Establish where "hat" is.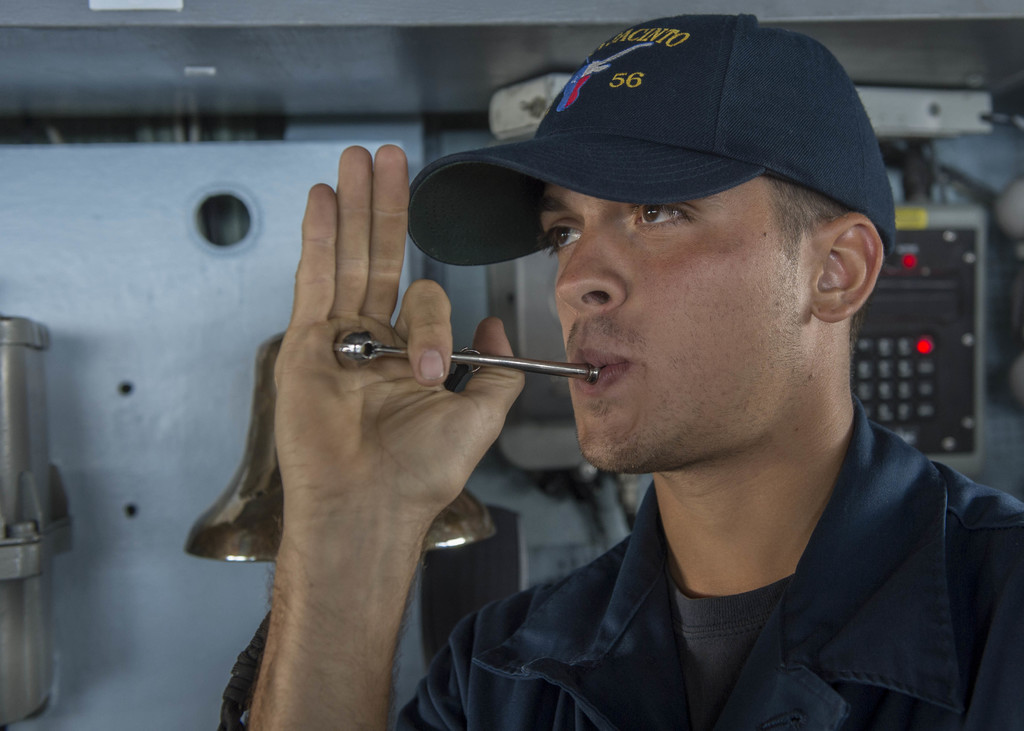
Established at 407/14/894/269.
